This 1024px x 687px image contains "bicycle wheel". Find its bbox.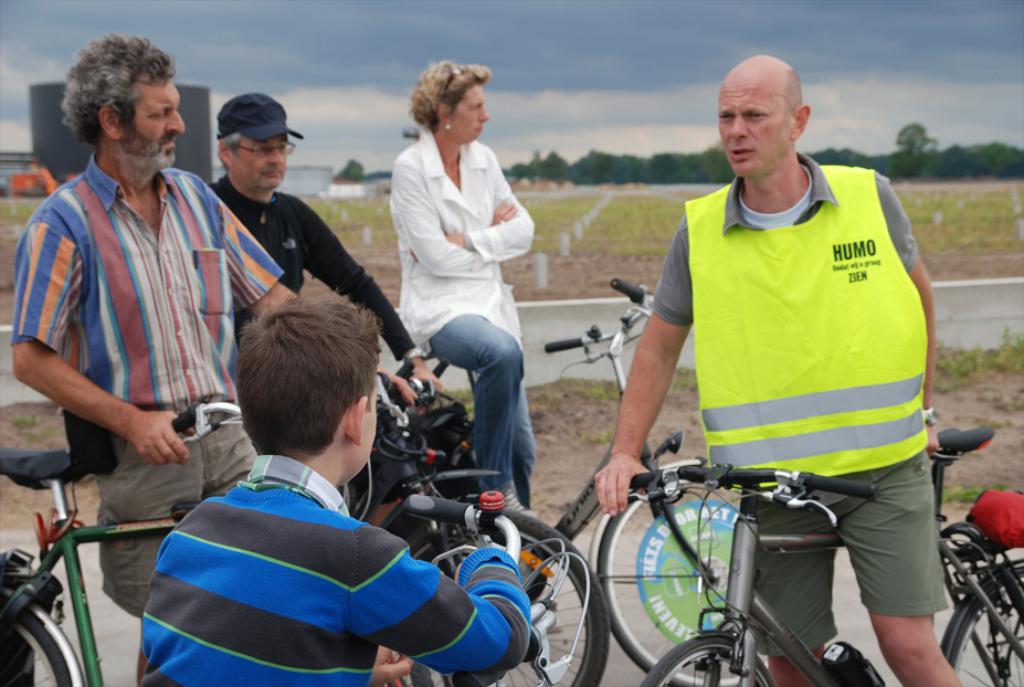
[x1=0, y1=581, x2=94, y2=686].
